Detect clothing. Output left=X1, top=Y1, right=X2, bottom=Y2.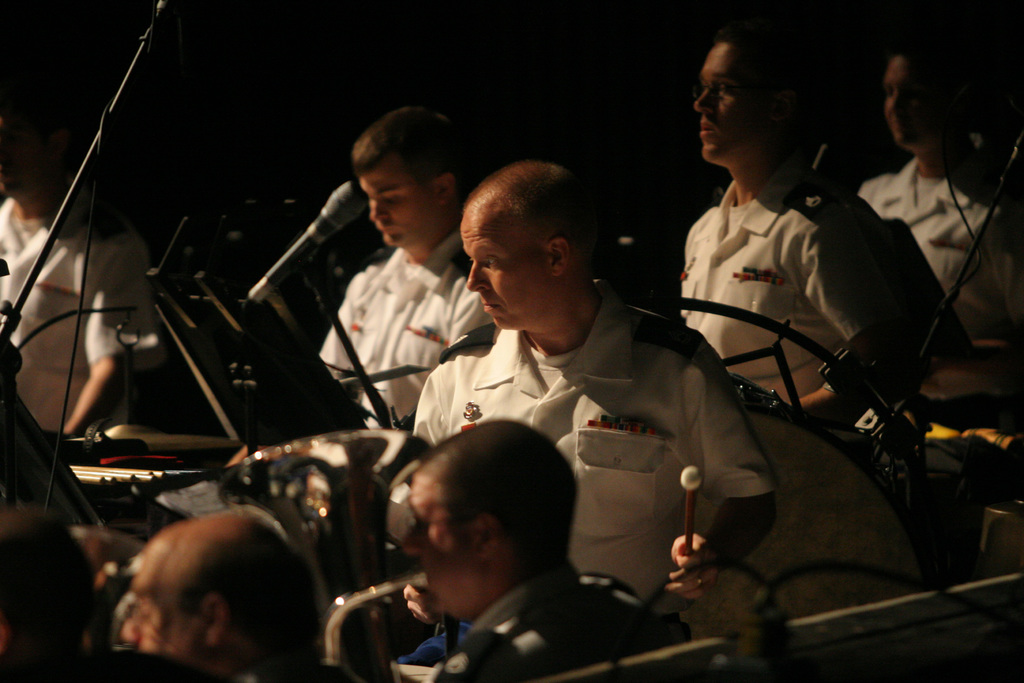
left=862, top=146, right=1005, bottom=291.
